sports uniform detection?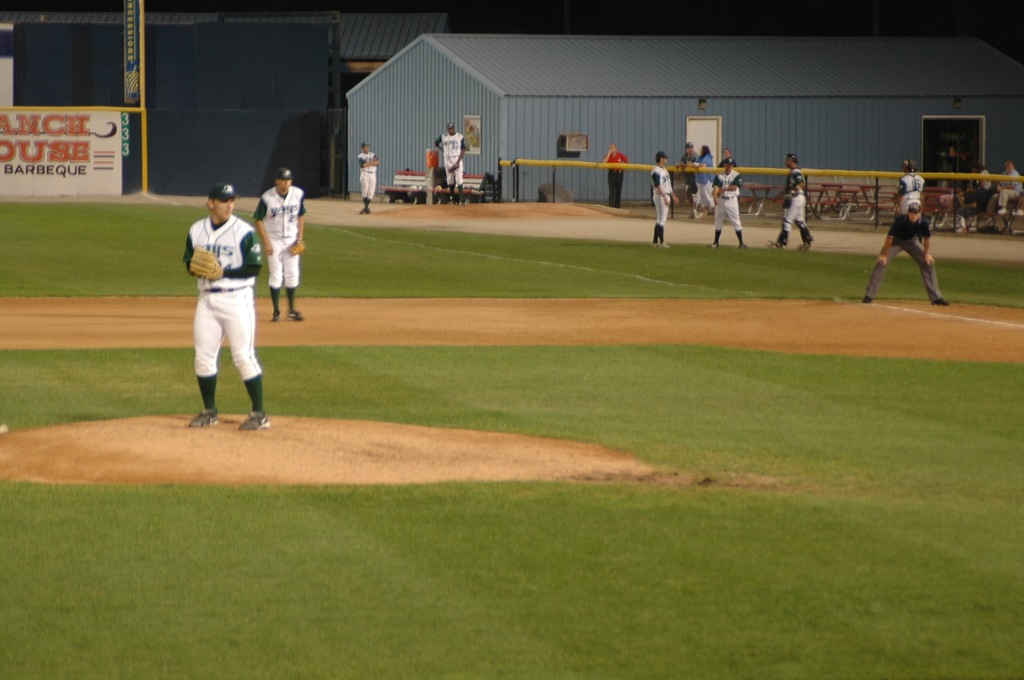
rect(652, 156, 673, 251)
